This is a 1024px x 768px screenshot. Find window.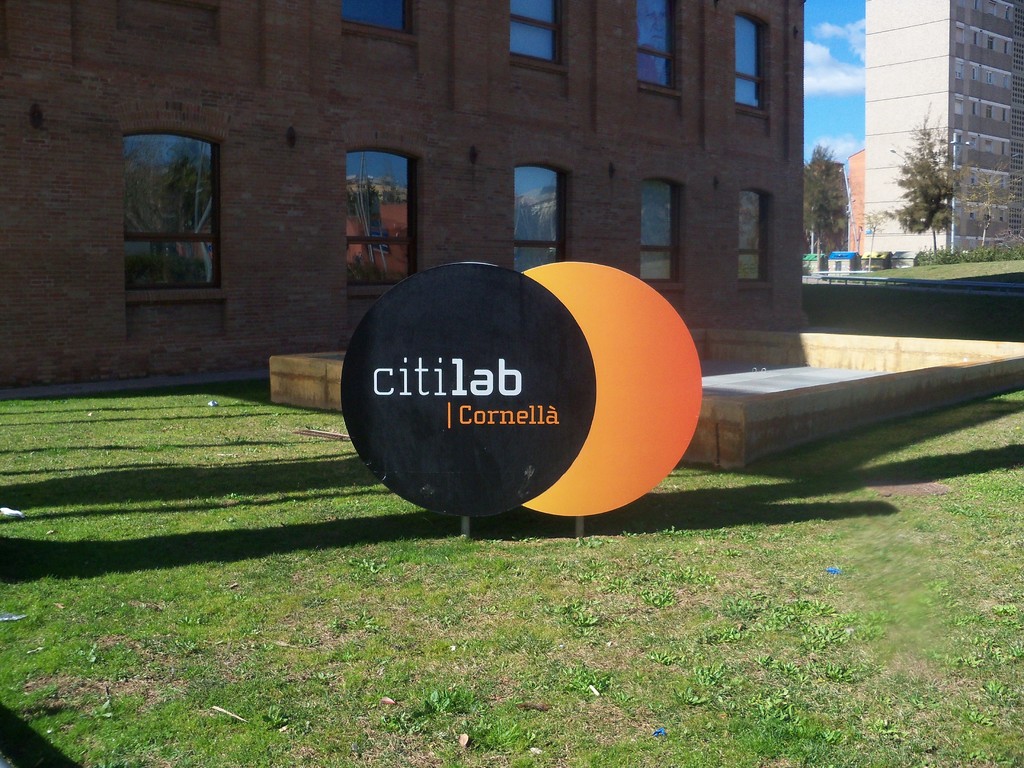
Bounding box: left=999, top=209, right=1007, bottom=224.
